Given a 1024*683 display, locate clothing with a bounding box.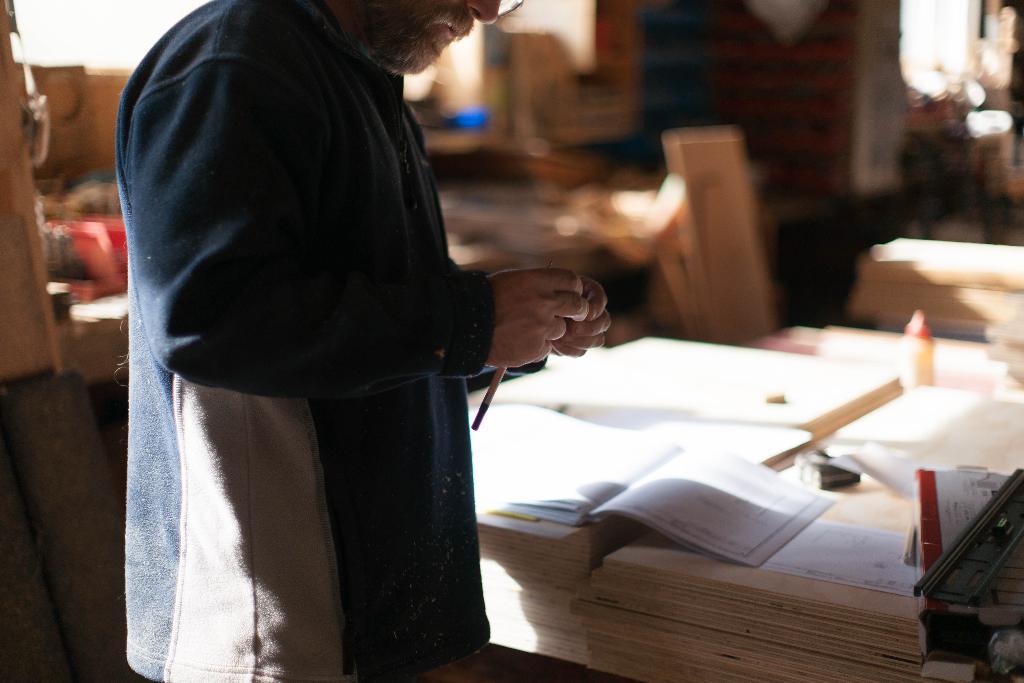
Located: select_region(106, 0, 490, 682).
